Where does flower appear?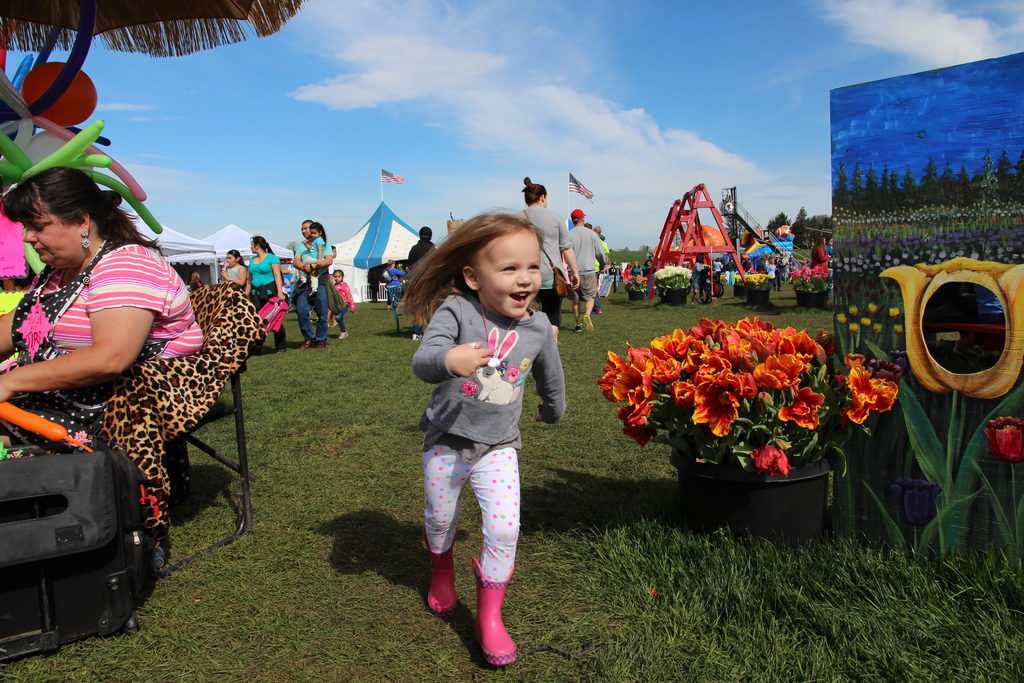
Appears at detection(502, 366, 517, 386).
